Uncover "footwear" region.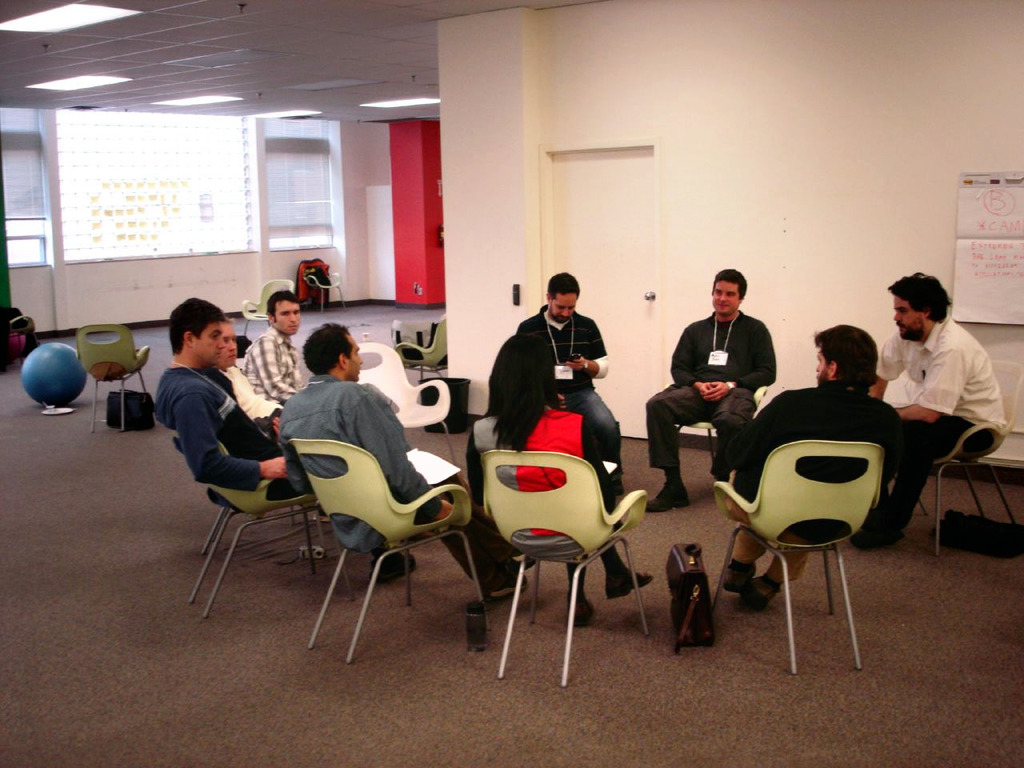
Uncovered: locate(486, 568, 526, 598).
